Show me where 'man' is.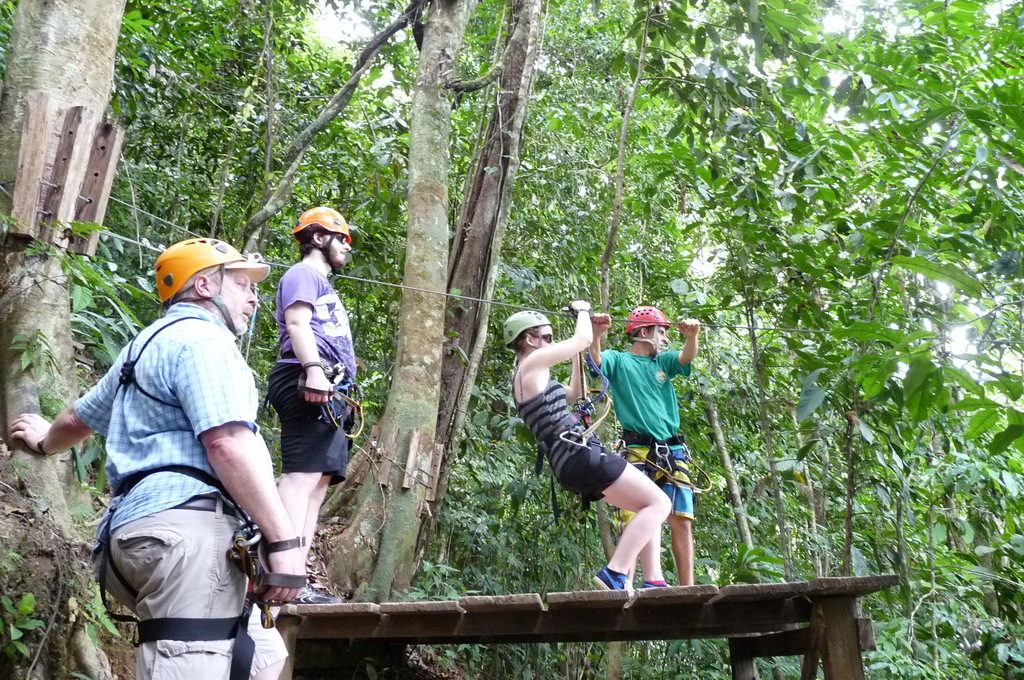
'man' is at 281, 209, 356, 577.
